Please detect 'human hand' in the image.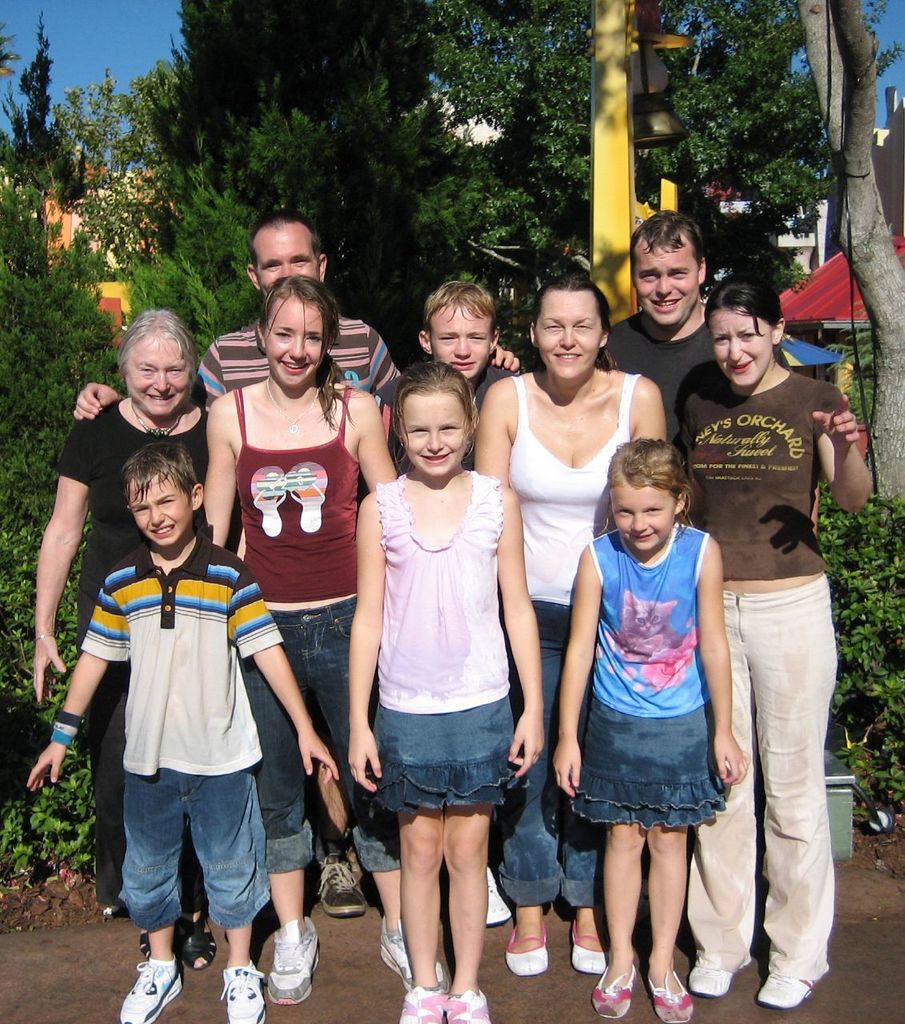
[491, 341, 522, 374].
